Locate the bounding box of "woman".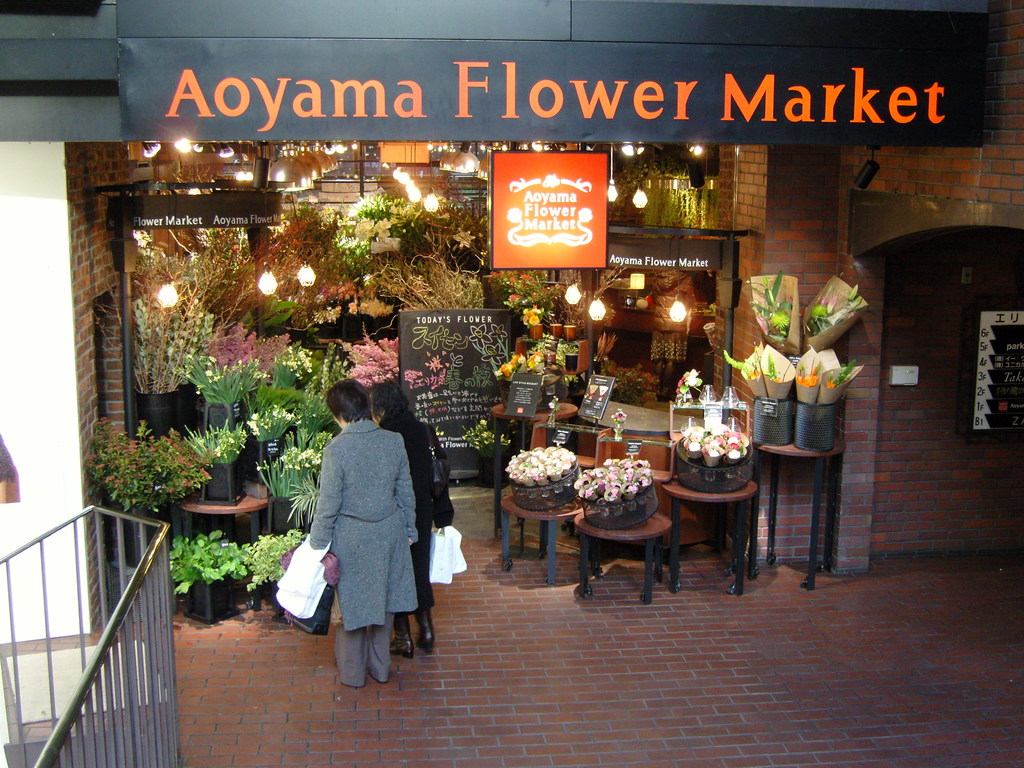
Bounding box: <region>381, 382, 444, 662</region>.
